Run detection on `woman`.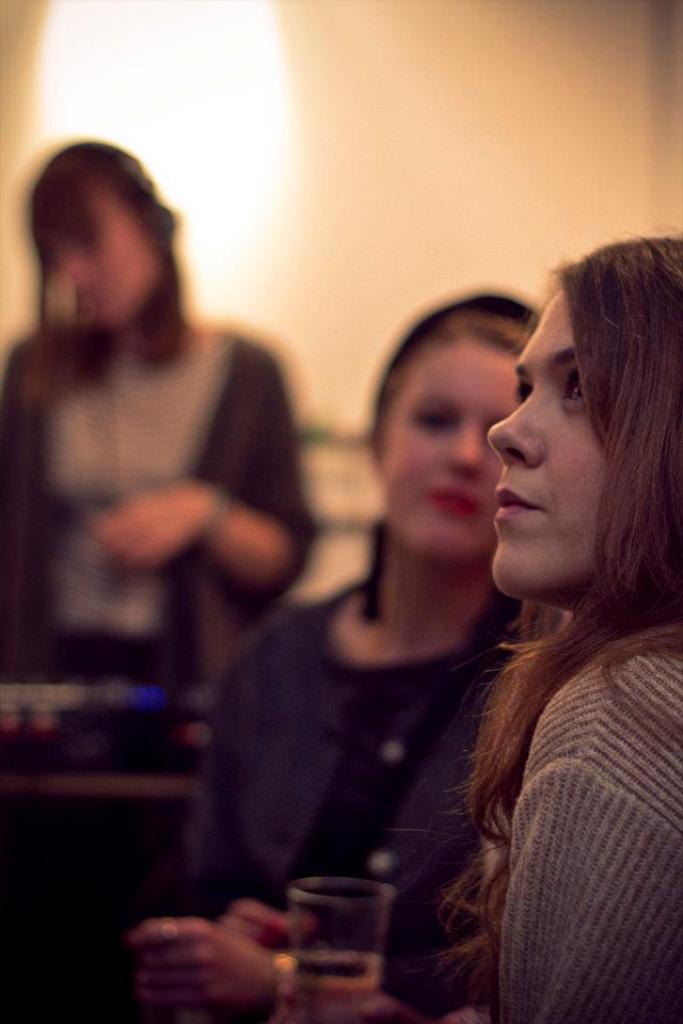
Result: 118,292,567,1023.
